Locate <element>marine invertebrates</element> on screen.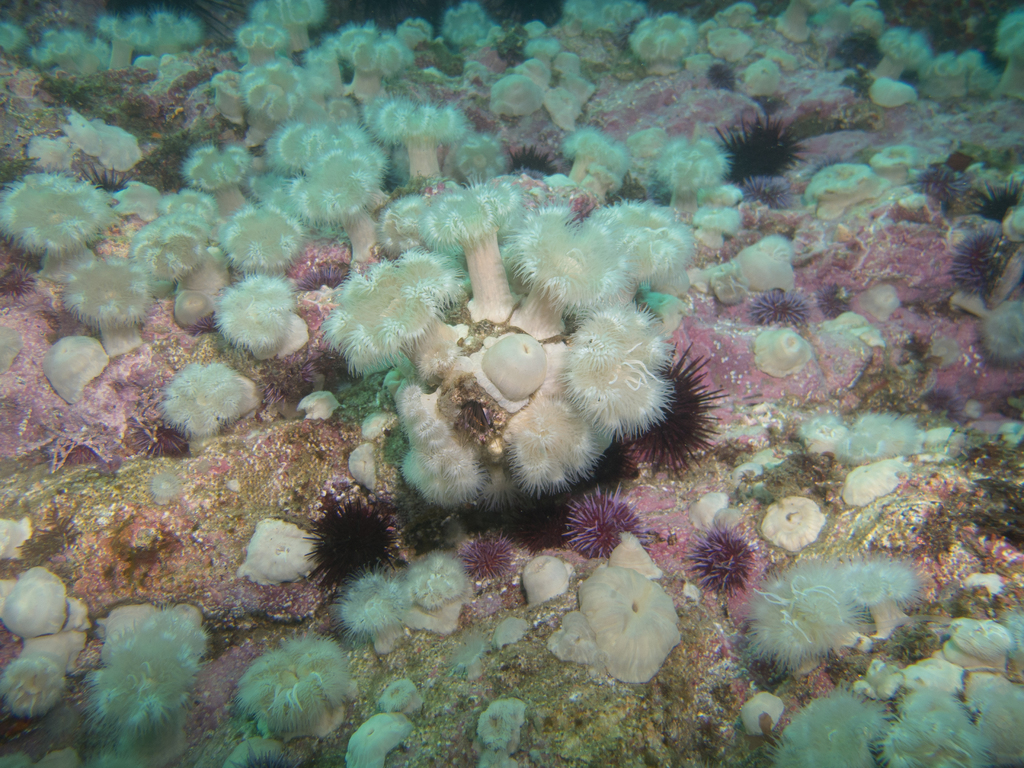
On screen at l=760, t=684, r=879, b=767.
